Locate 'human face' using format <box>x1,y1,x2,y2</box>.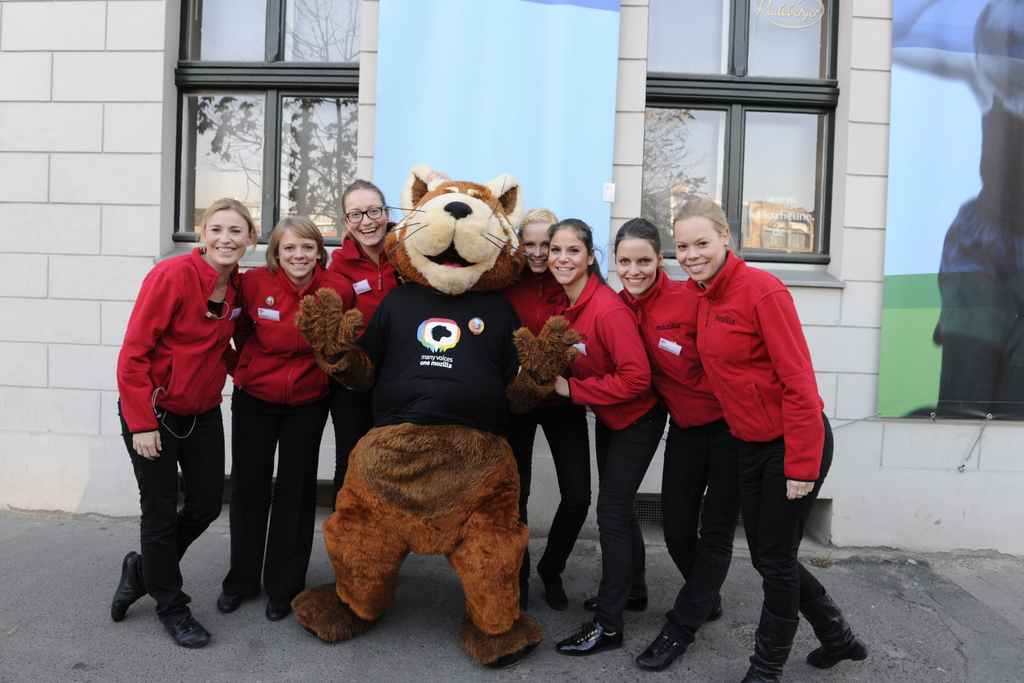
<box>614,235,655,293</box>.
